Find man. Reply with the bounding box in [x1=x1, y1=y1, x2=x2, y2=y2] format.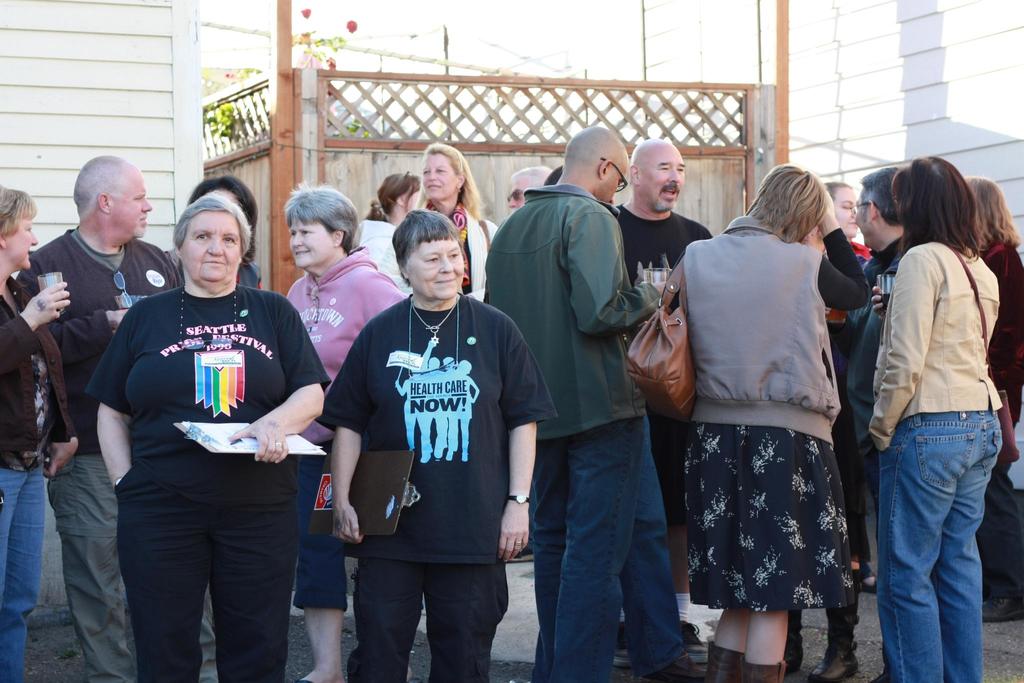
[x1=509, y1=169, x2=547, y2=214].
